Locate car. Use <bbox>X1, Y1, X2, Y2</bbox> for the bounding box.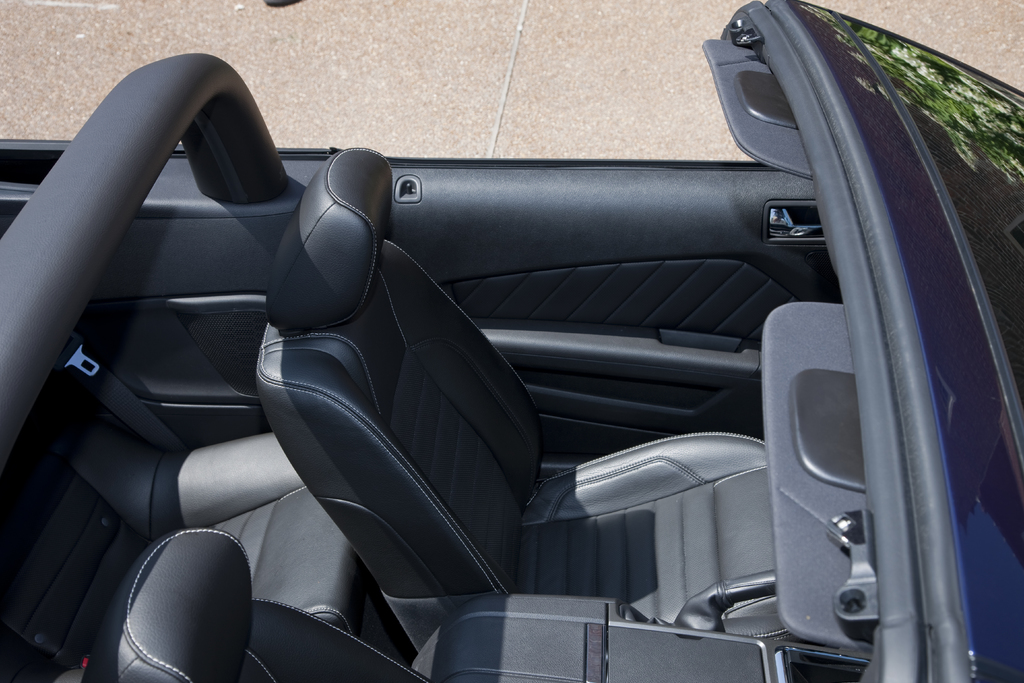
<bbox>0, 0, 1023, 682</bbox>.
